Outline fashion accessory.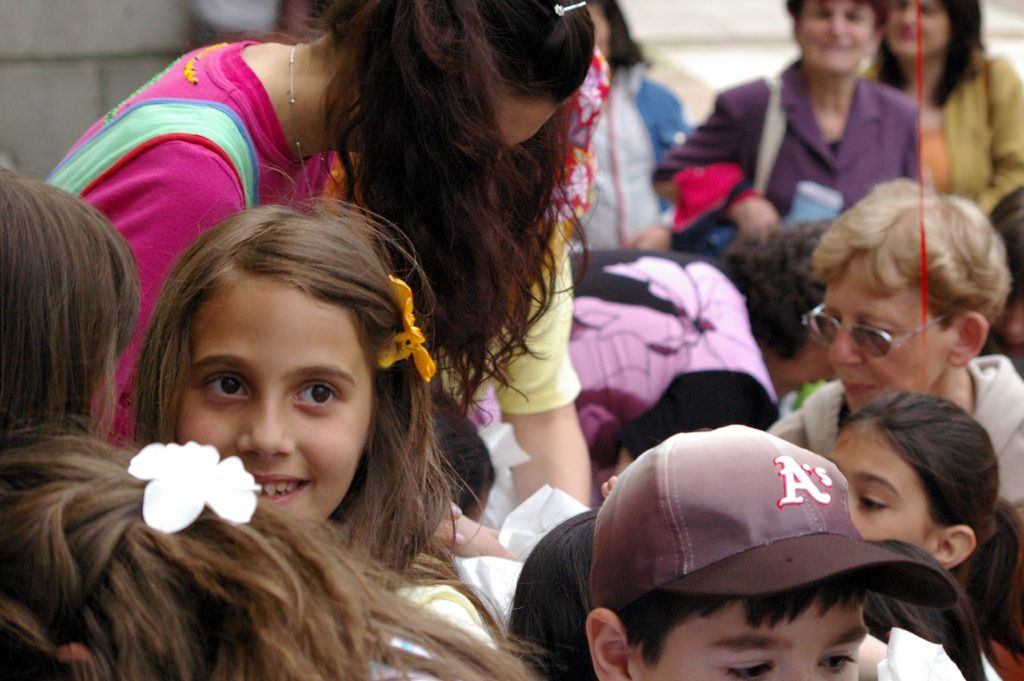
Outline: <region>131, 434, 257, 534</region>.
